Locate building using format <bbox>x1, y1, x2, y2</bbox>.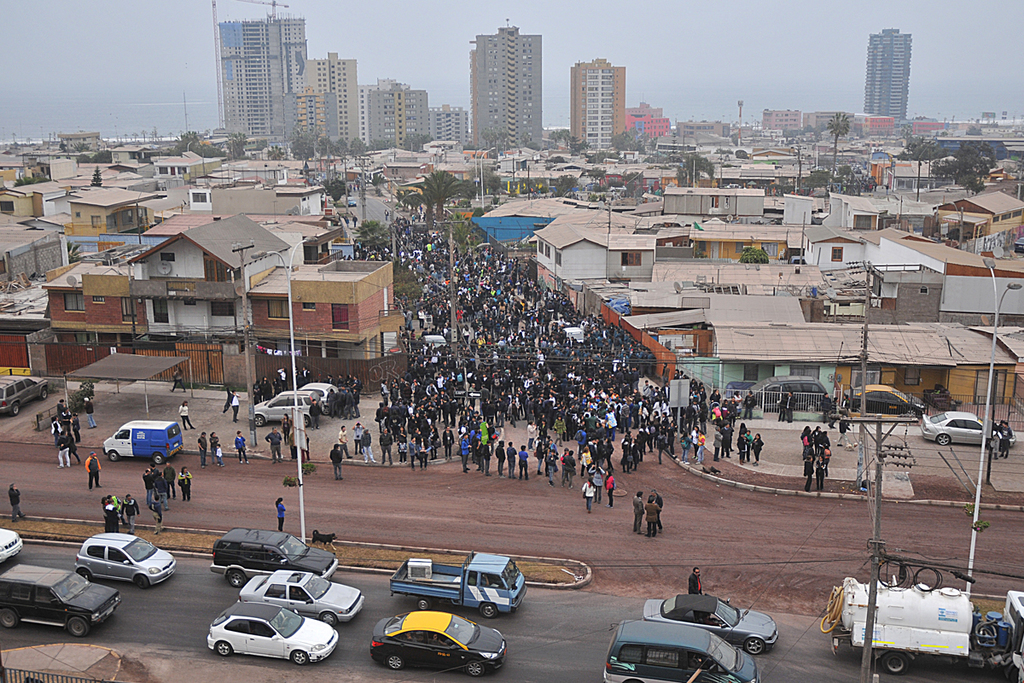
<bbox>306, 52, 360, 149</bbox>.
